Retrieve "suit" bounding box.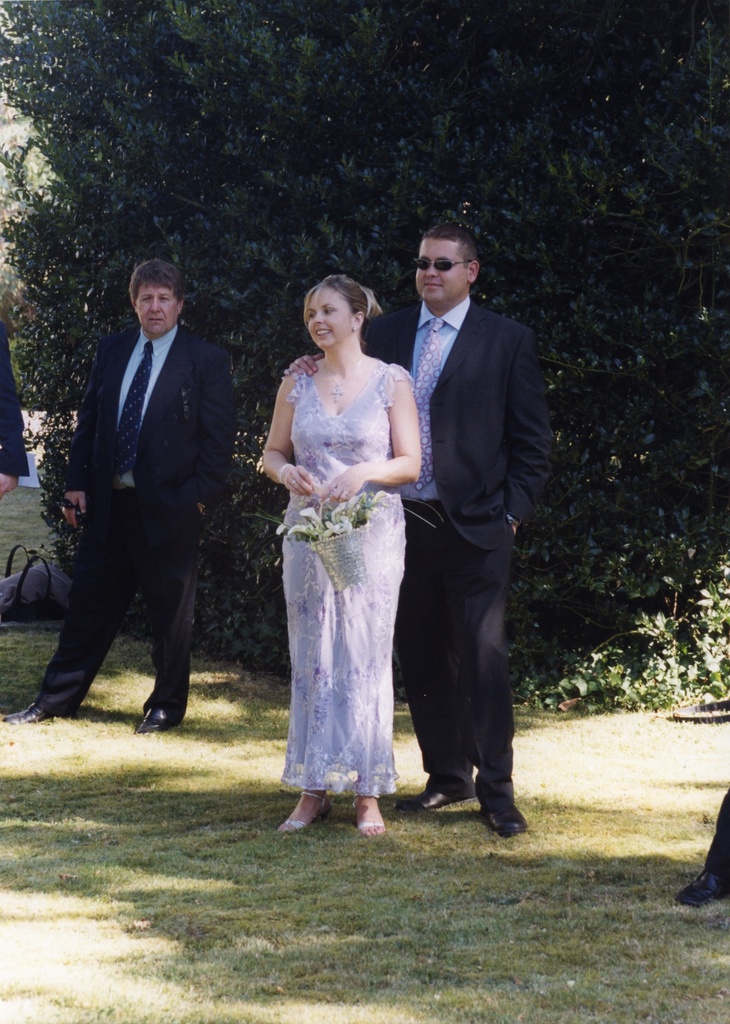
Bounding box: (33,322,239,721).
